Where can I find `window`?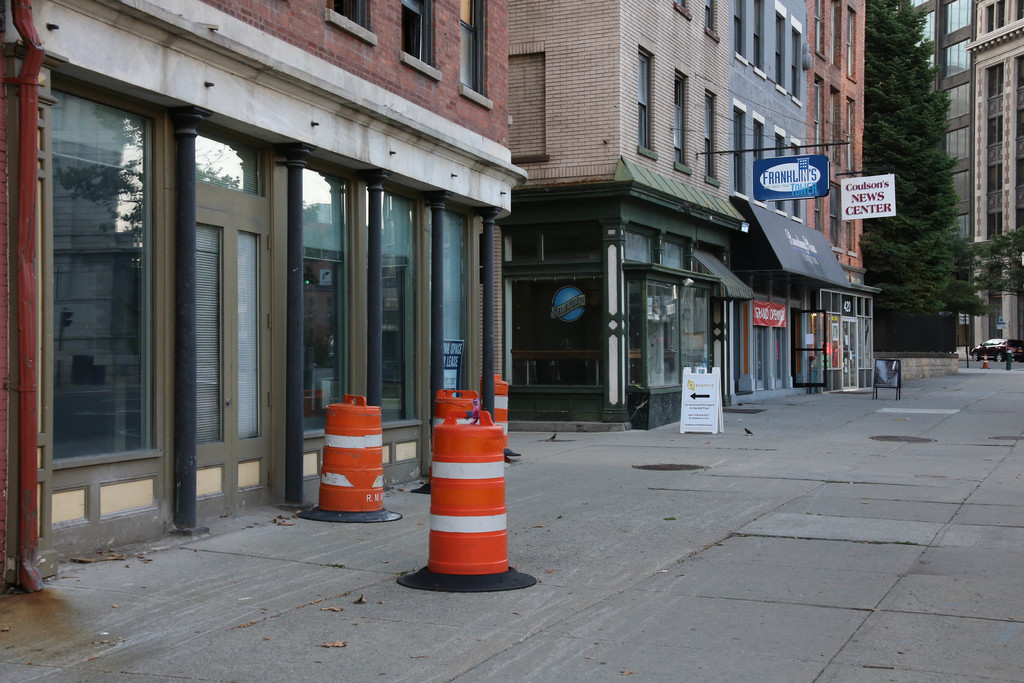
You can find it at 52 76 172 493.
